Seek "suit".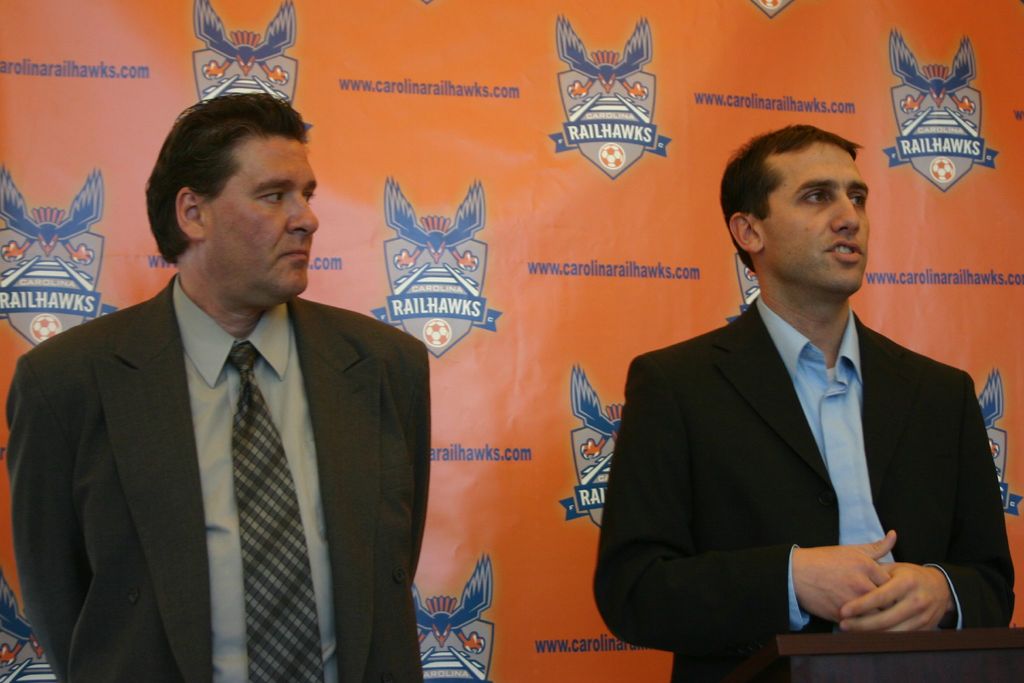
crop(13, 199, 433, 682).
